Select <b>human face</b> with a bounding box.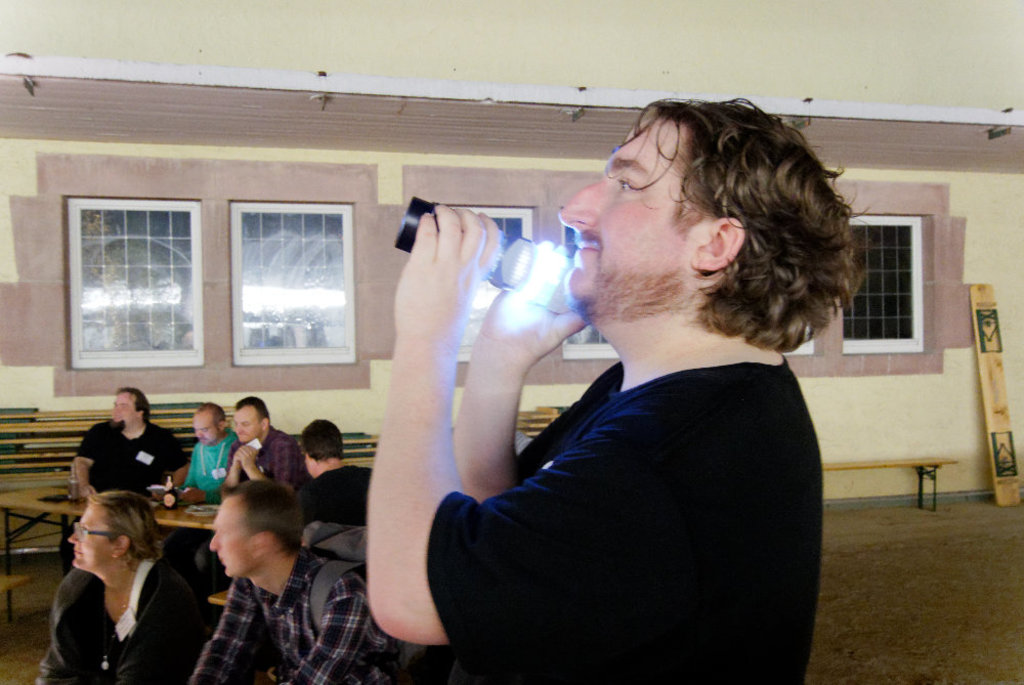
[191, 413, 220, 445].
